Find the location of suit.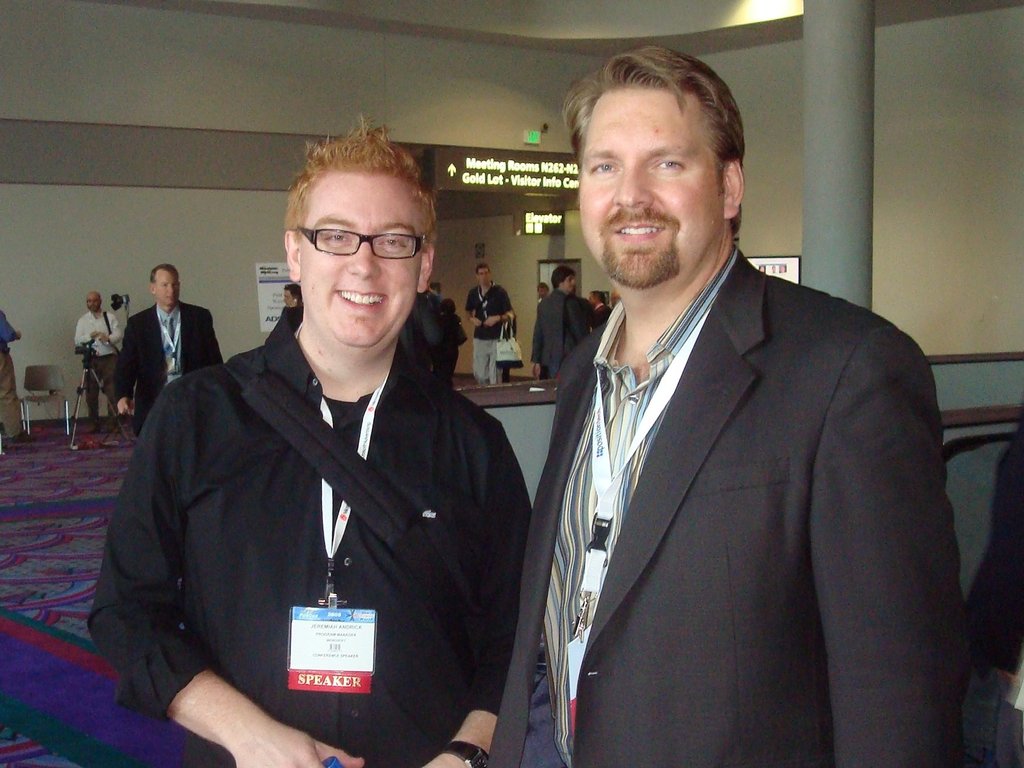
Location: BBox(115, 300, 223, 437).
